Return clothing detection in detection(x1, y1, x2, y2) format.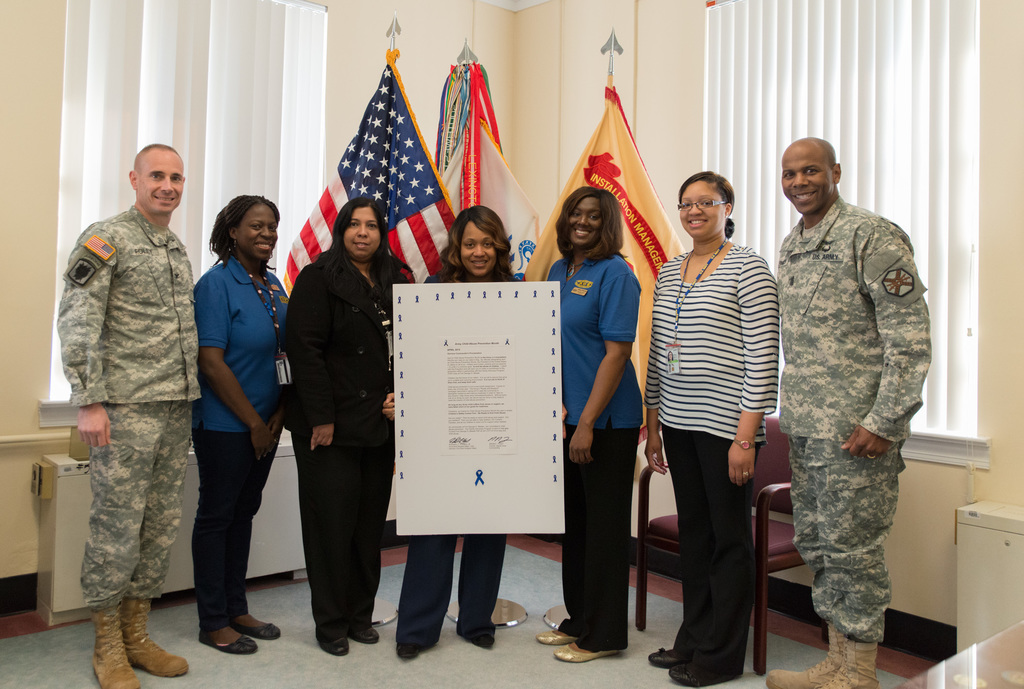
detection(548, 259, 643, 430).
